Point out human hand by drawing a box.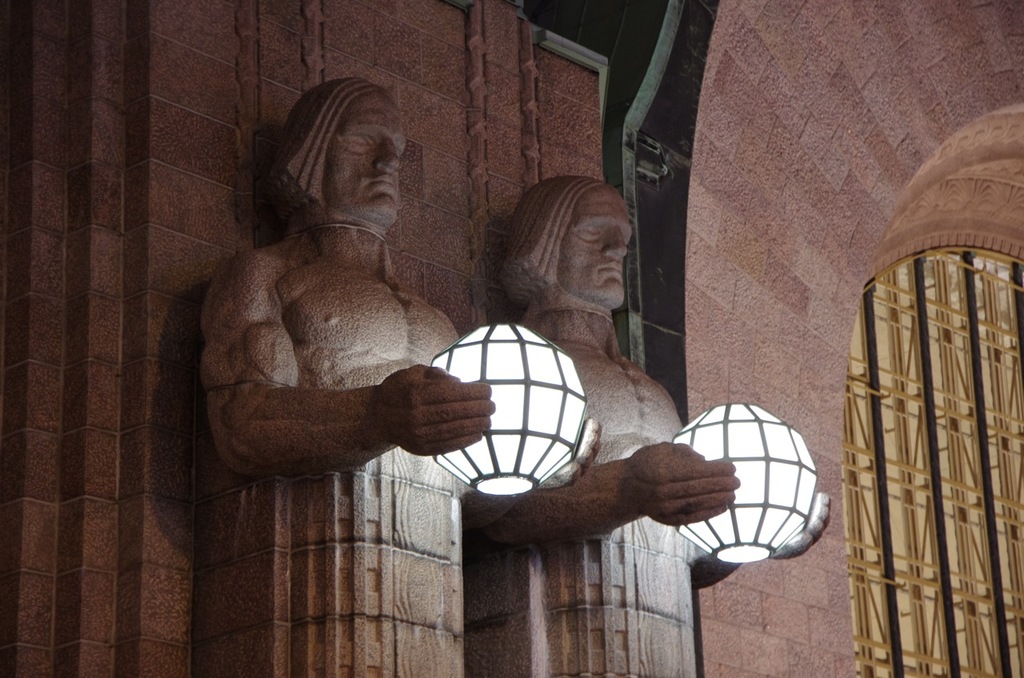
select_region(625, 441, 742, 530).
